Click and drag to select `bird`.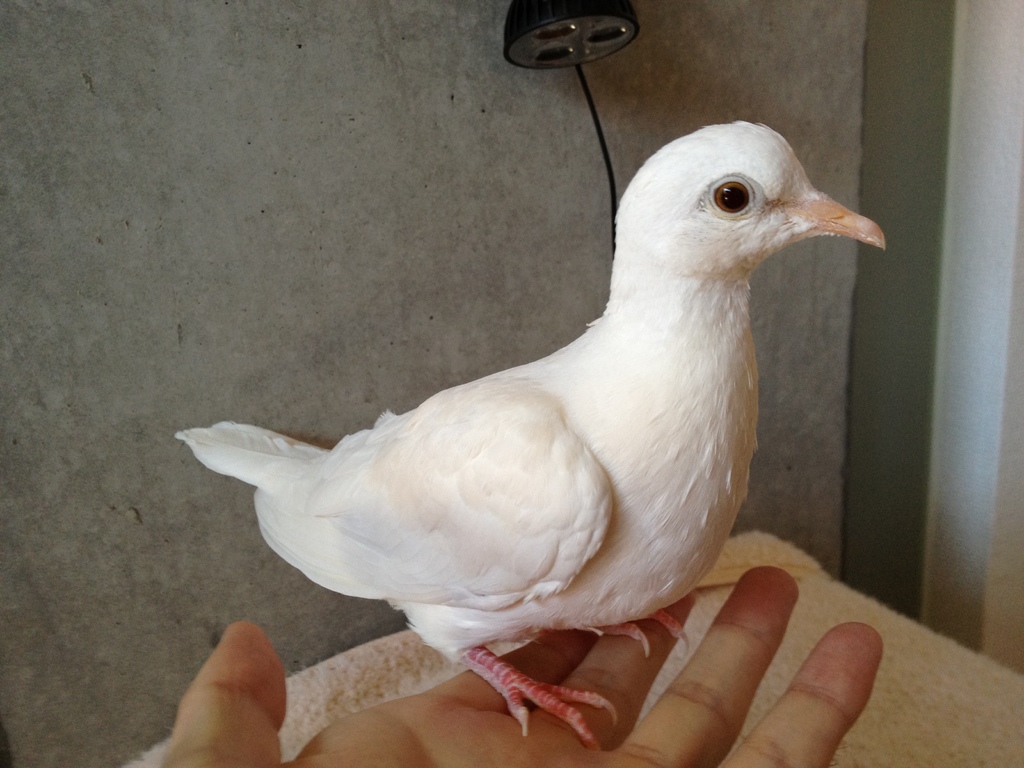
Selection: [170, 116, 894, 746].
